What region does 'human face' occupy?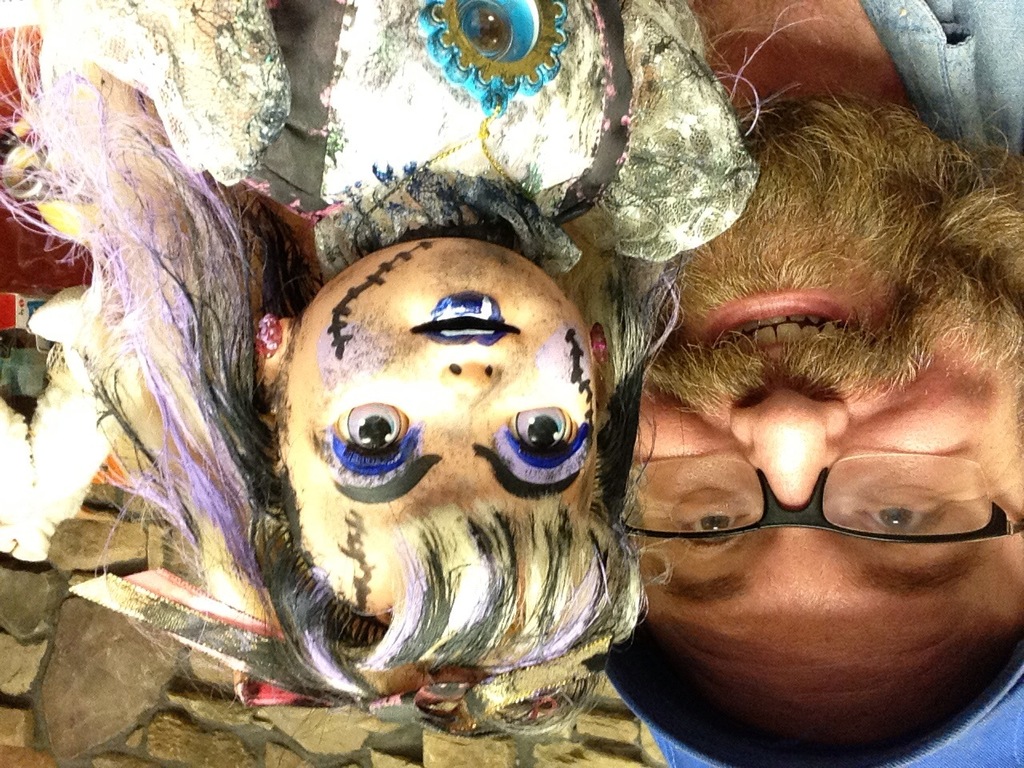
287 246 618 621.
